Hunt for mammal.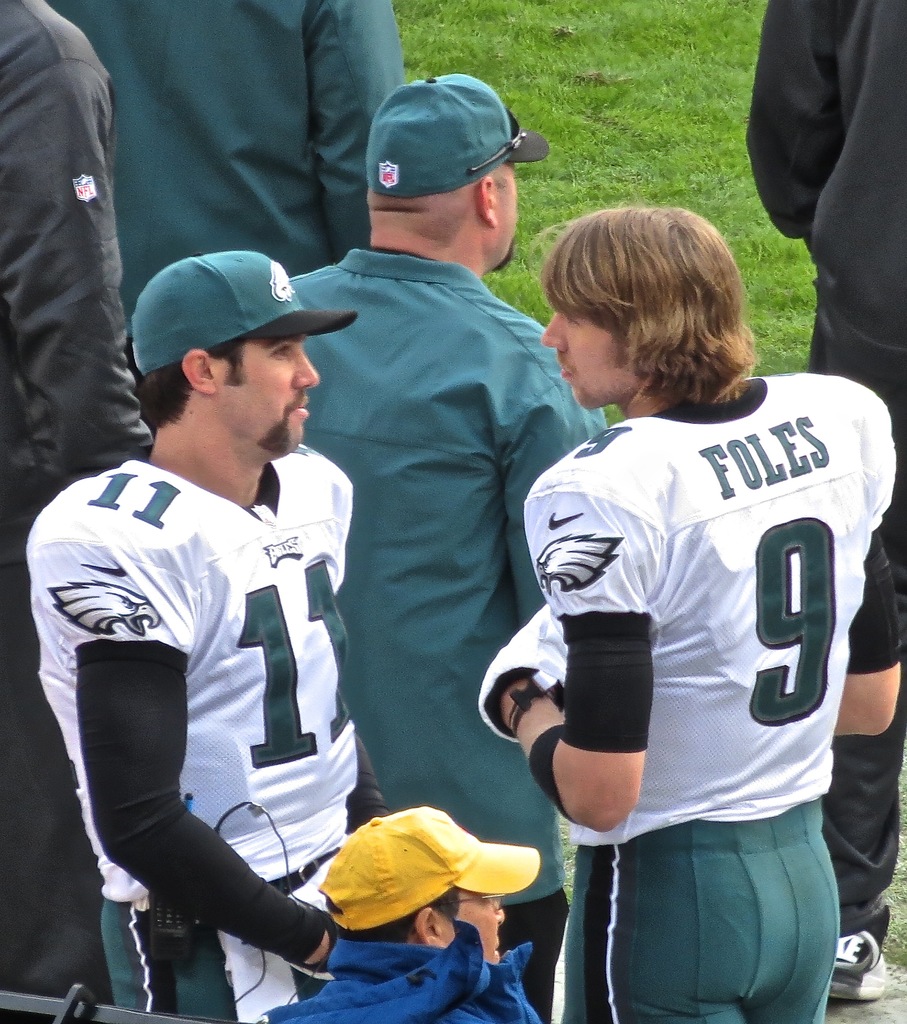
Hunted down at locate(40, 0, 404, 414).
